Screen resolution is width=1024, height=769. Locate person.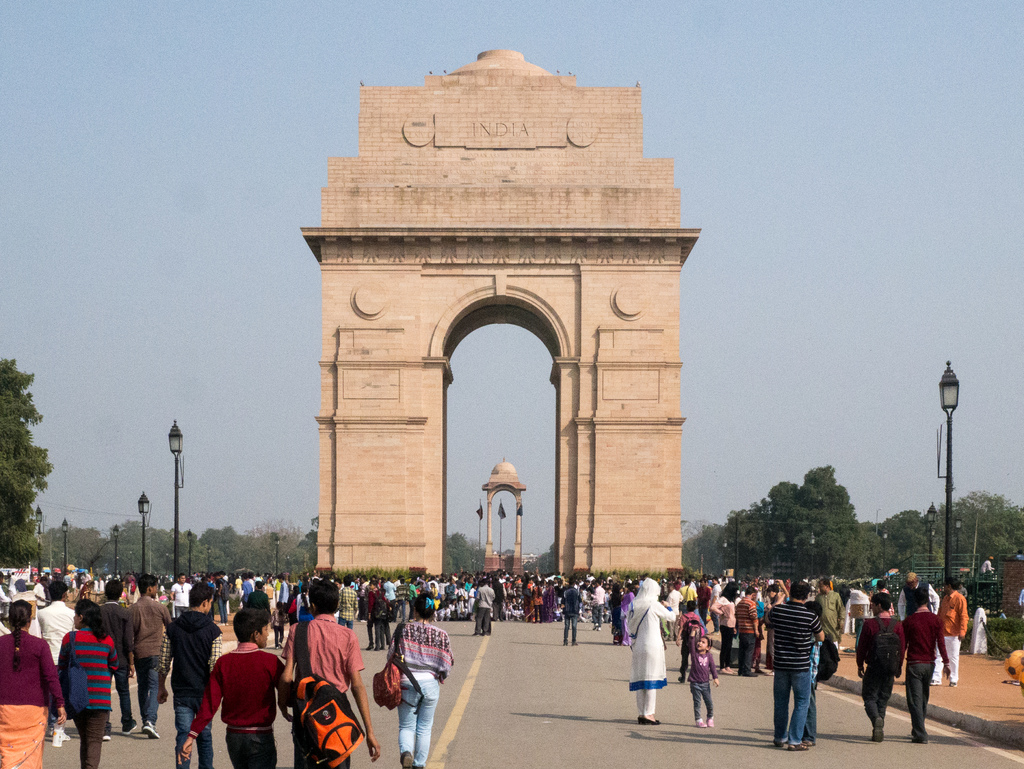
detection(627, 572, 677, 728).
